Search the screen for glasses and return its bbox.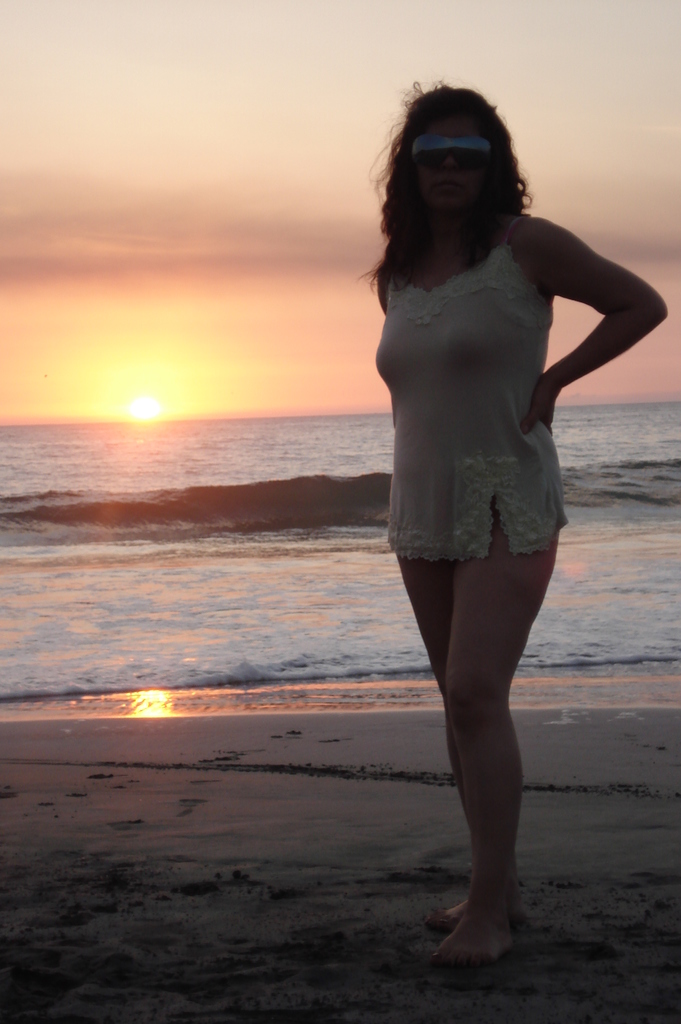
Found: l=400, t=124, r=529, b=174.
